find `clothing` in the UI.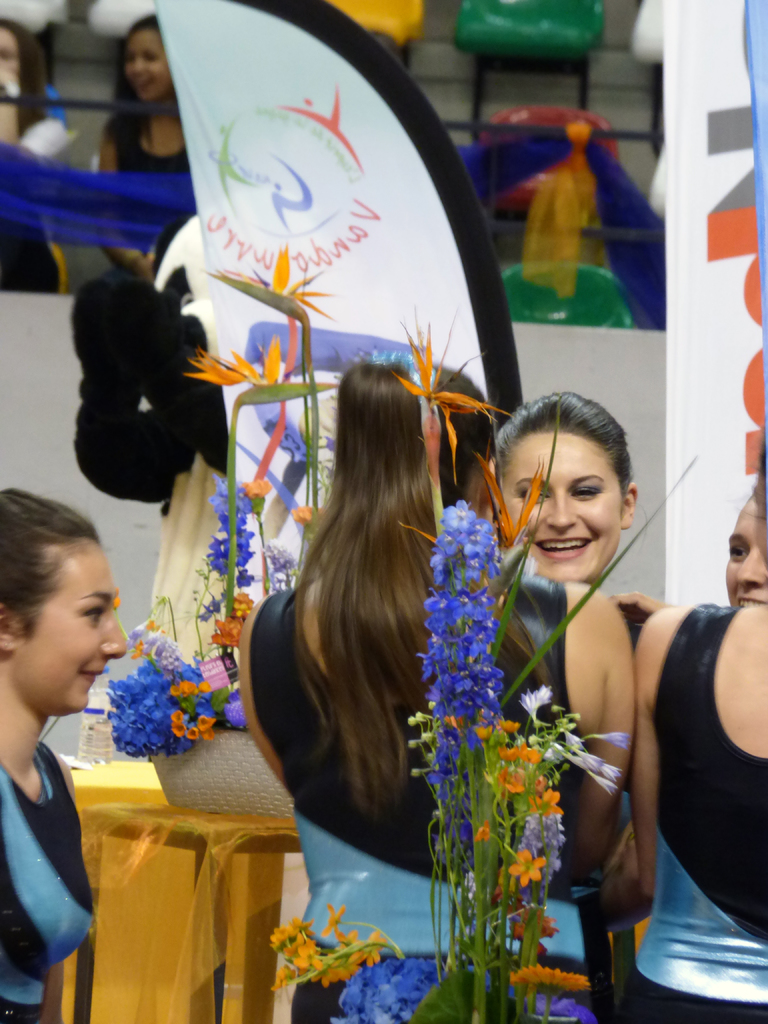
UI element at bbox(0, 734, 89, 1020).
